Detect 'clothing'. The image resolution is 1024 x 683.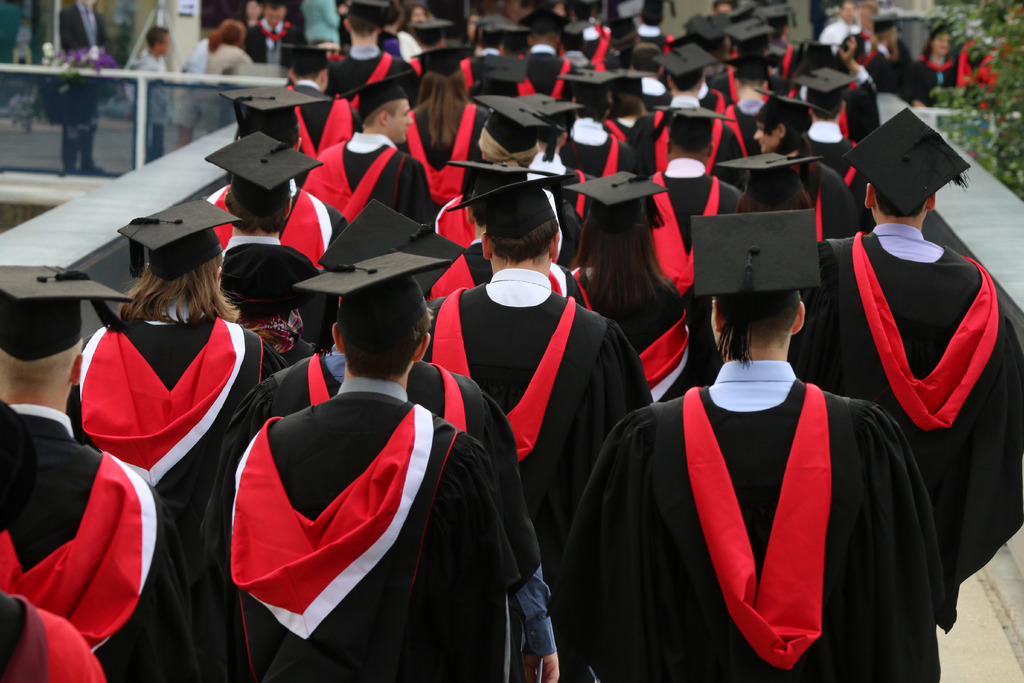
box(799, 159, 868, 238).
